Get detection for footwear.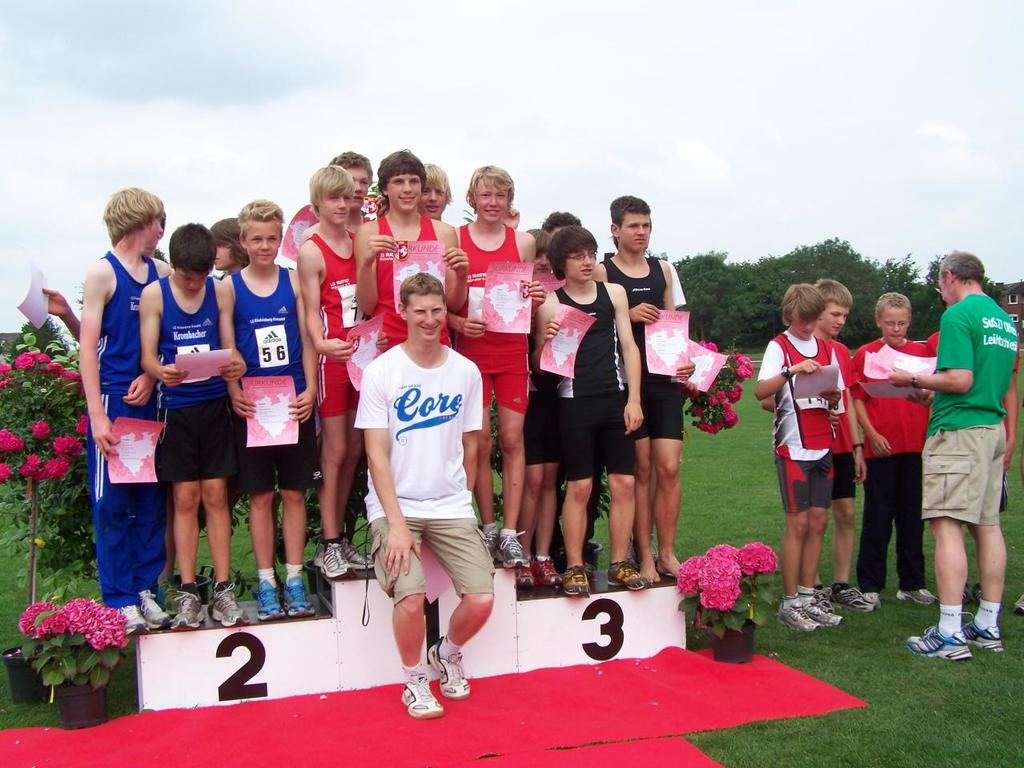
Detection: bbox=[341, 537, 375, 568].
